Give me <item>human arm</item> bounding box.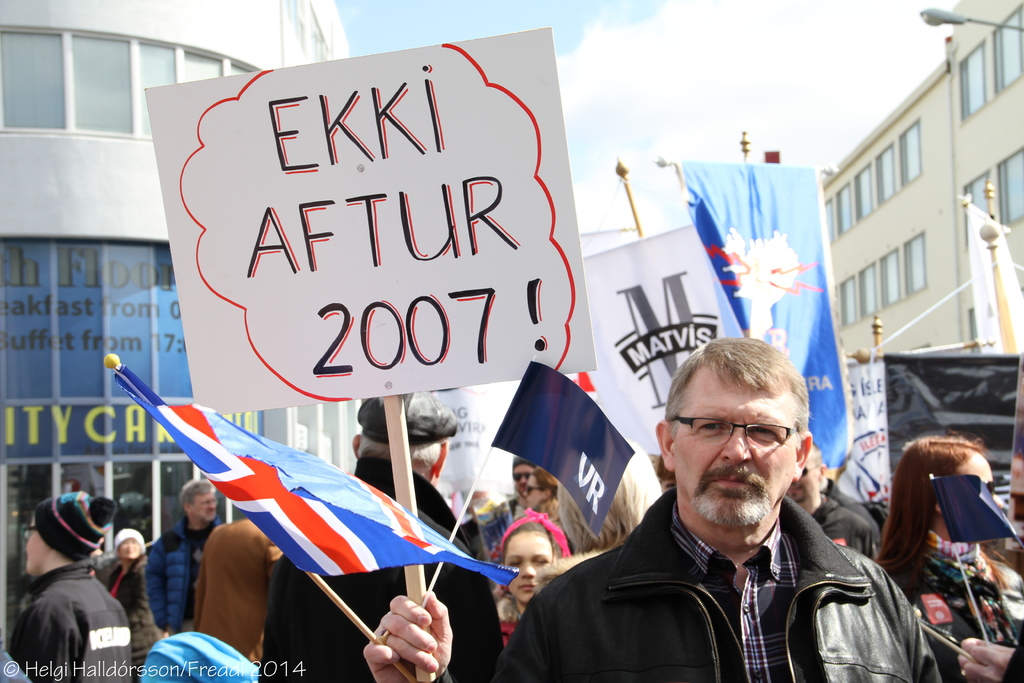
BBox(362, 591, 556, 682).
